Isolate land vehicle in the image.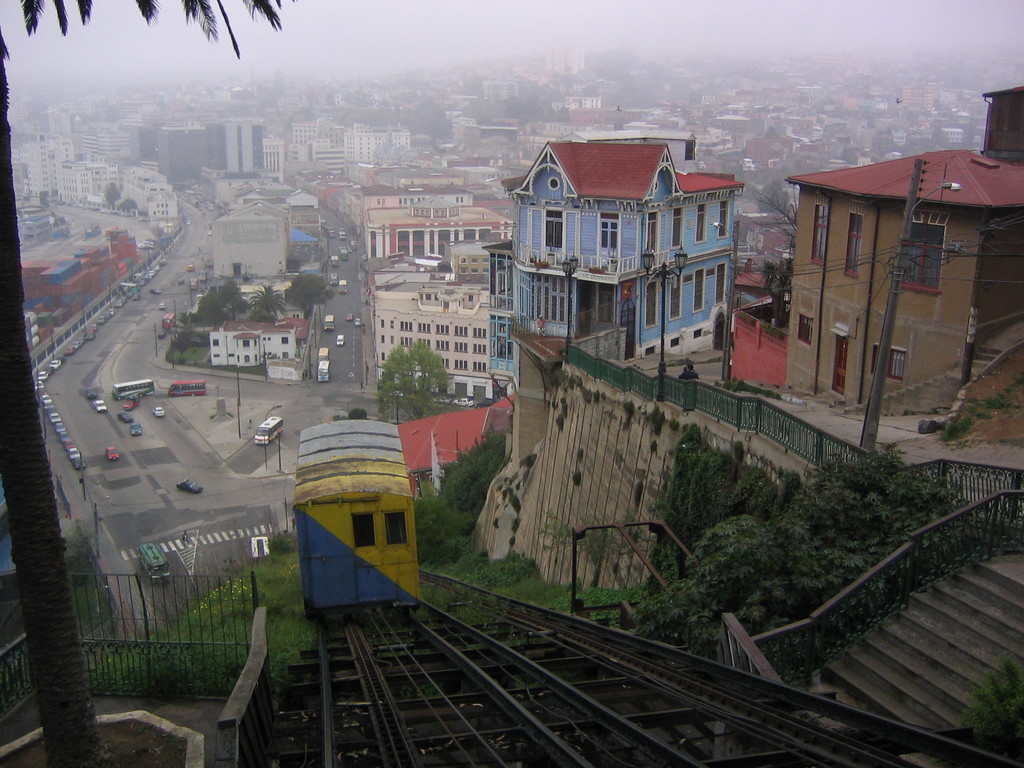
Isolated region: box=[39, 390, 46, 392].
